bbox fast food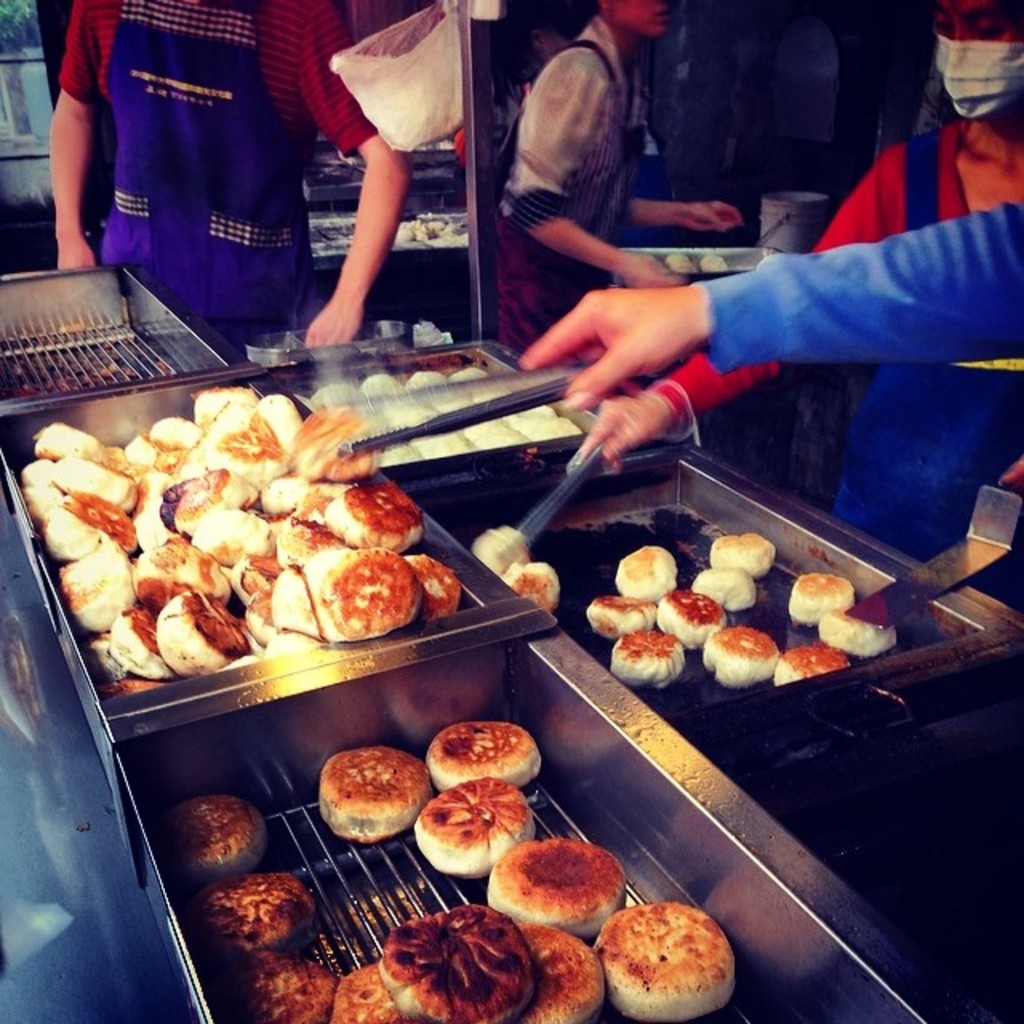
475/525/530/578
